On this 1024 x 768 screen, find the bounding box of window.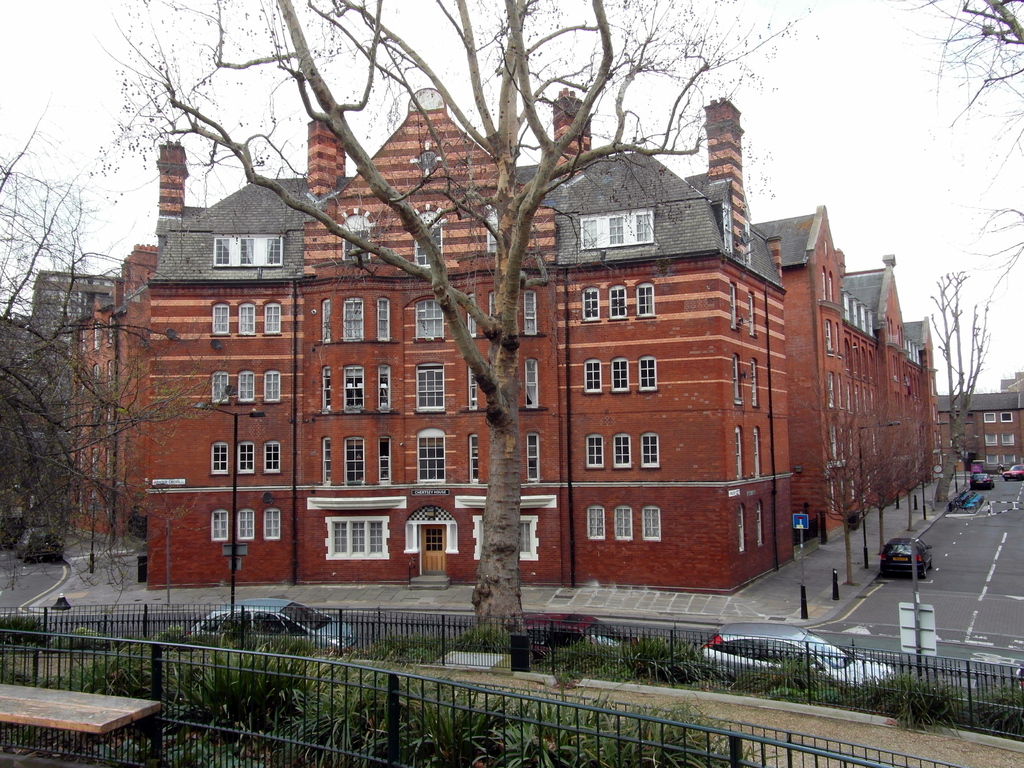
Bounding box: <bbox>983, 412, 993, 420</bbox>.
